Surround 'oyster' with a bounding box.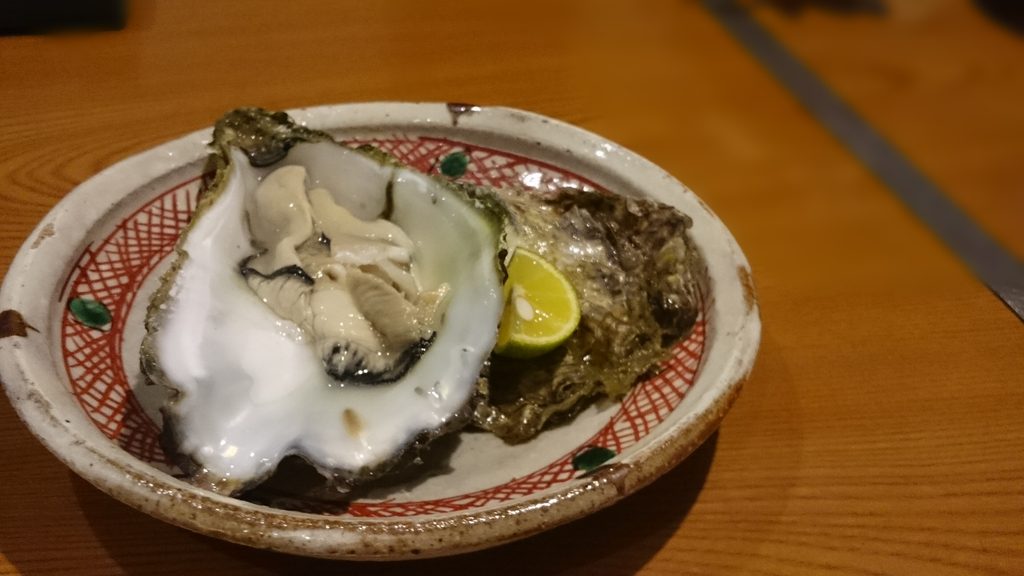
<bbox>458, 193, 703, 424</bbox>.
